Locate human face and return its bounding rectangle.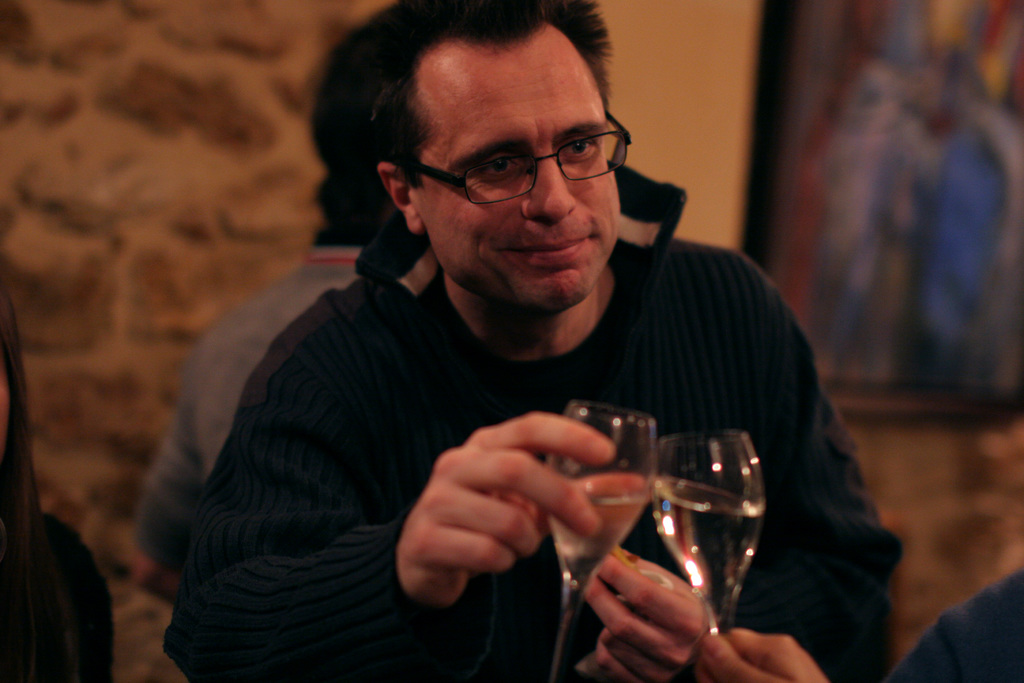
(left=416, top=37, right=623, bottom=315).
